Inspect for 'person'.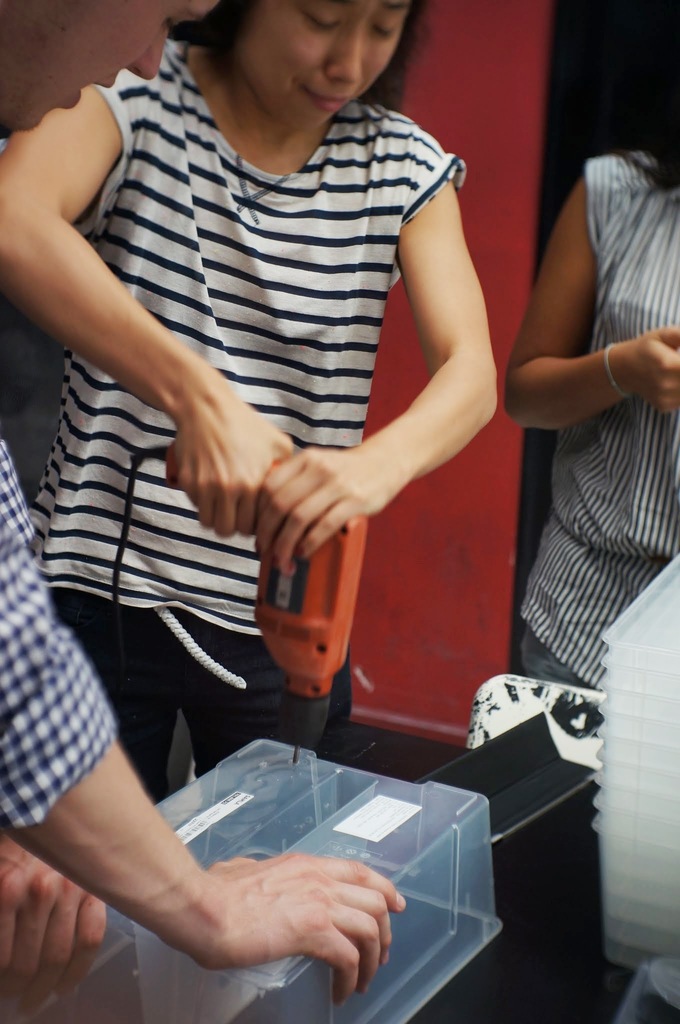
Inspection: l=0, t=0, r=506, b=798.
